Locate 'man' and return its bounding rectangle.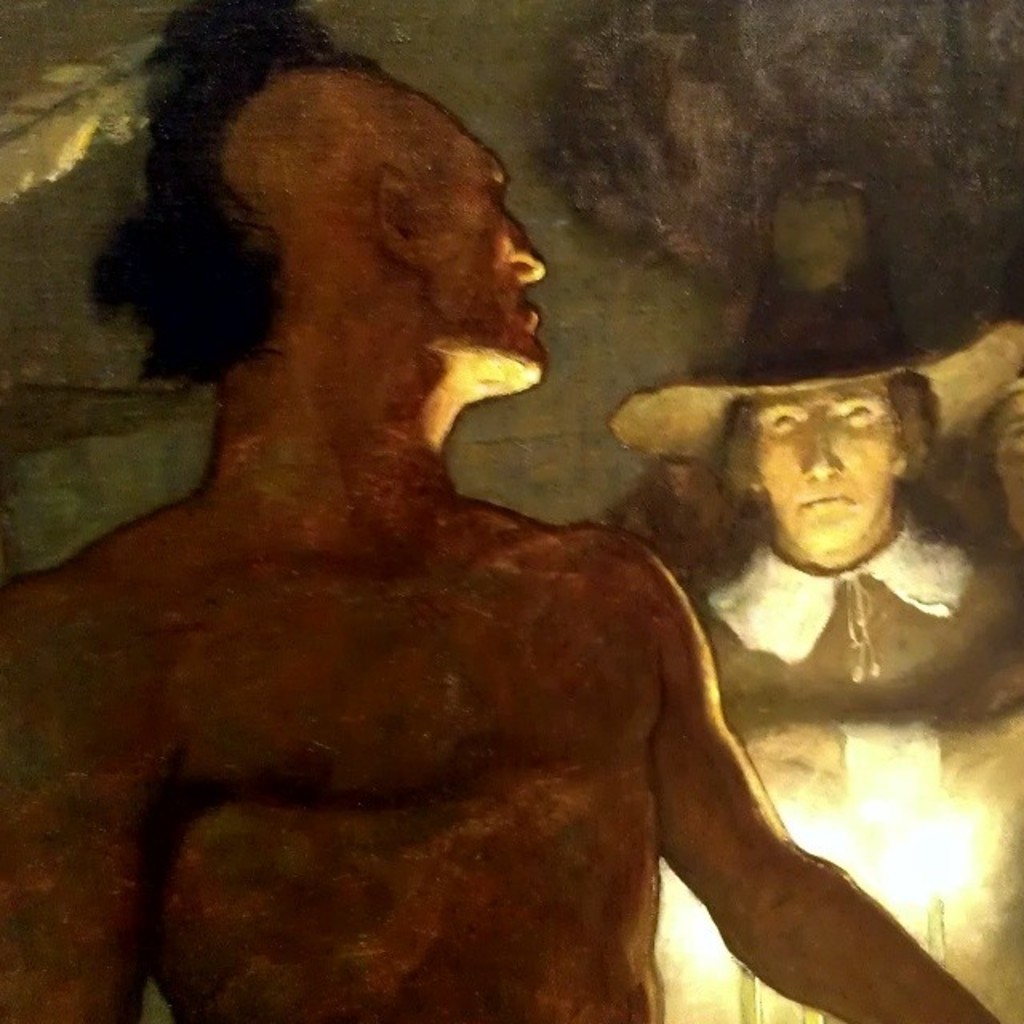
Rect(573, 309, 1021, 979).
